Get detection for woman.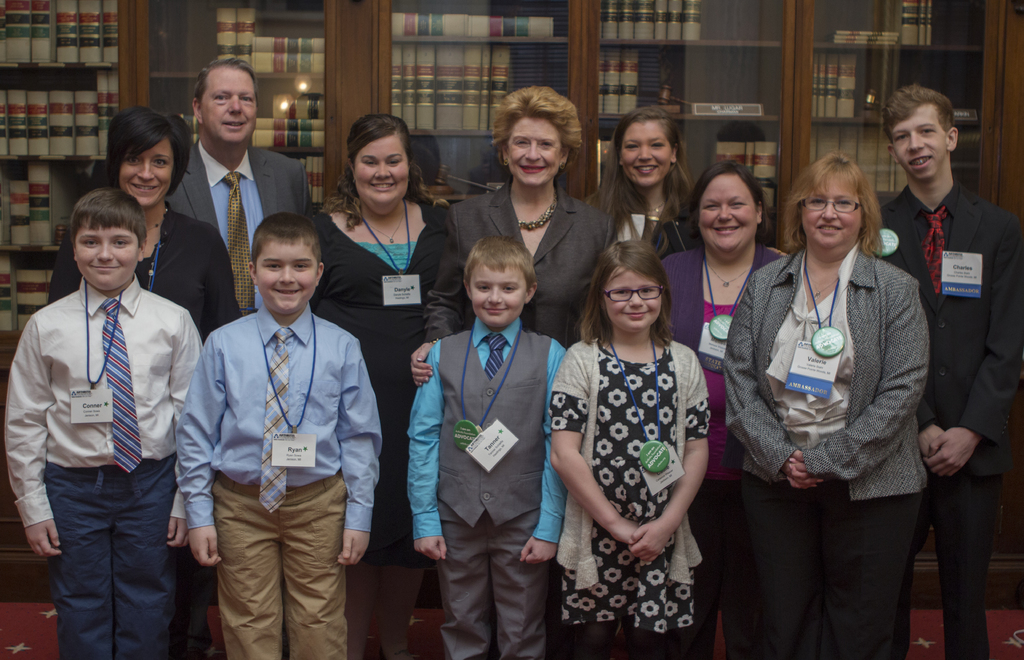
Detection: [x1=409, y1=84, x2=610, y2=384].
